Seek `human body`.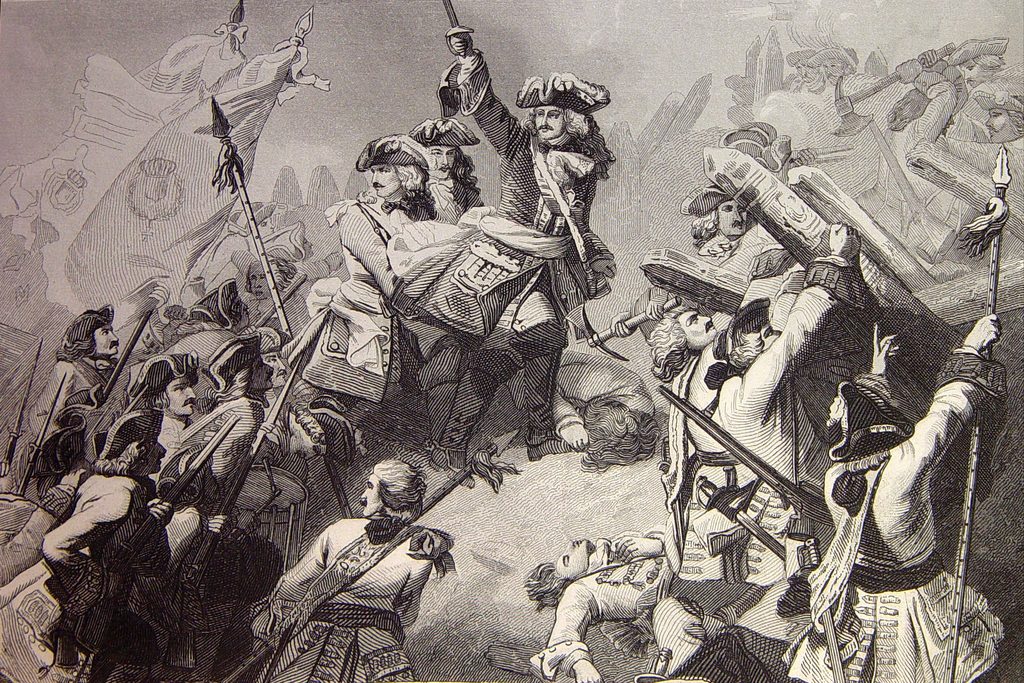
<bbox>698, 227, 836, 514</bbox>.
